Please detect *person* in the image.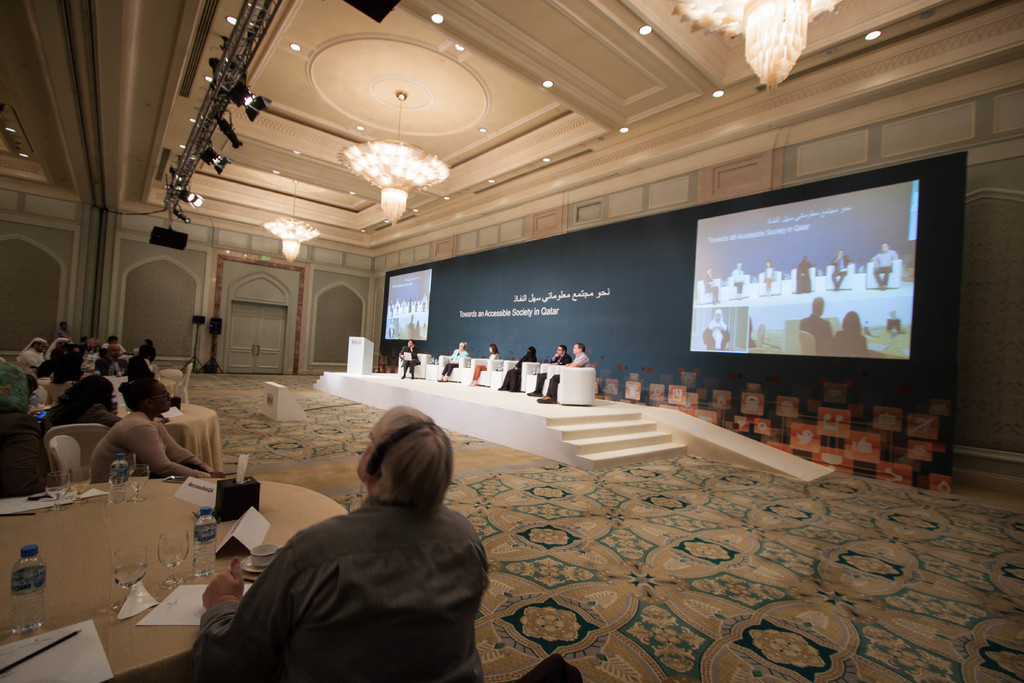
502,351,536,391.
